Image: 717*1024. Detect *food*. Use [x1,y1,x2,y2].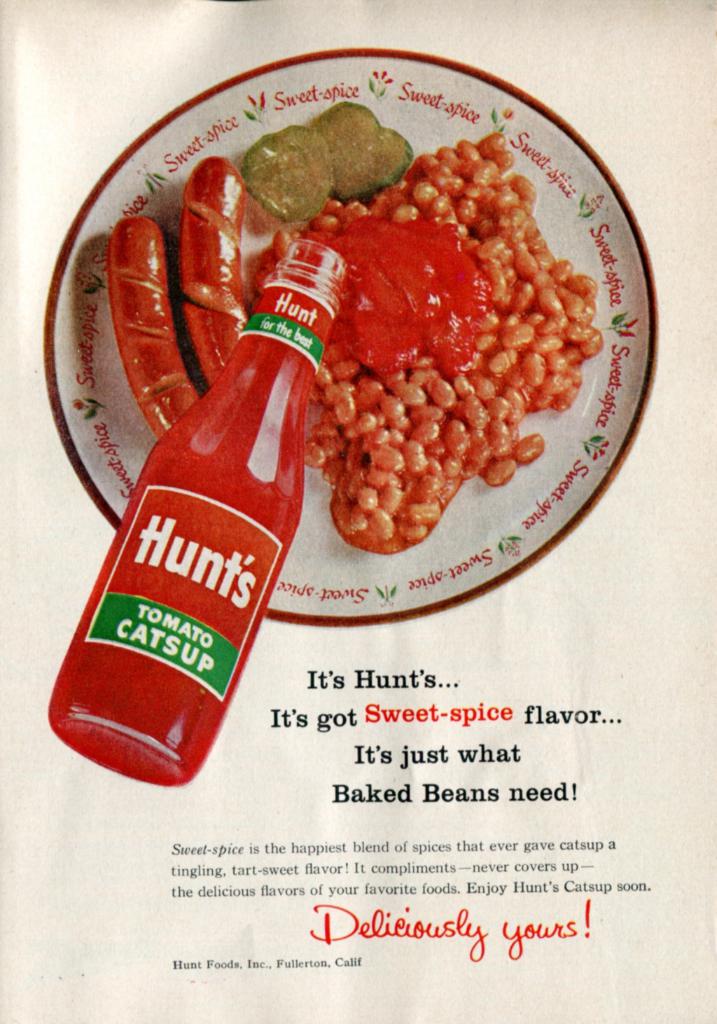
[311,103,416,201].
